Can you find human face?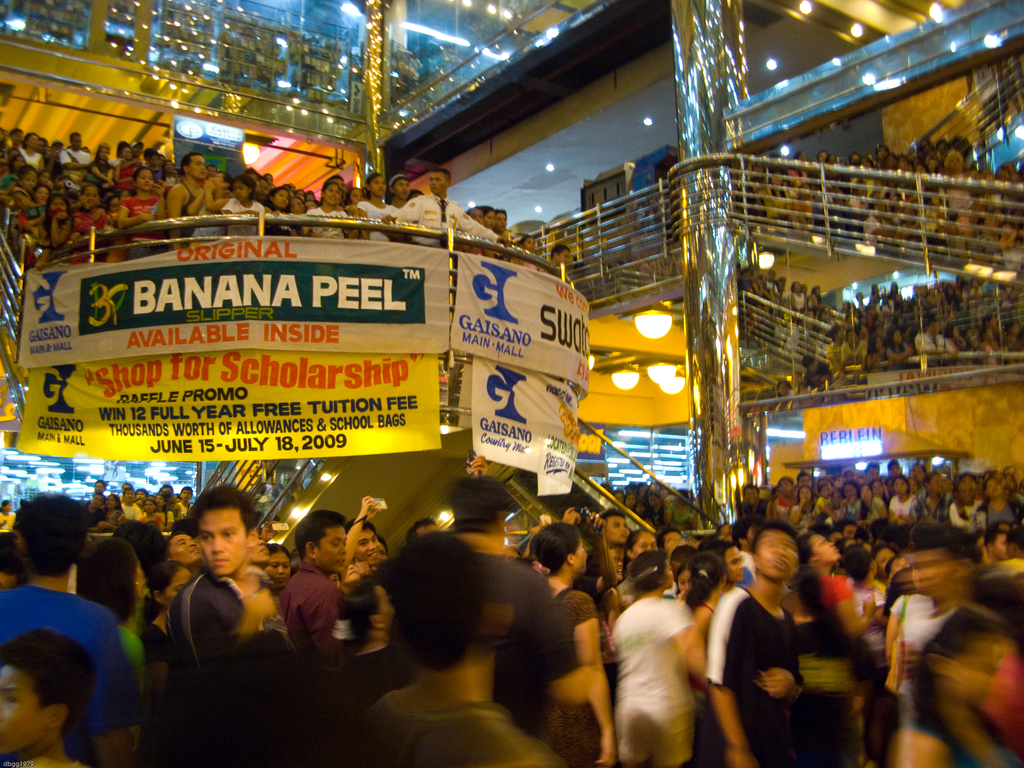
Yes, bounding box: x1=813, y1=534, x2=844, y2=581.
